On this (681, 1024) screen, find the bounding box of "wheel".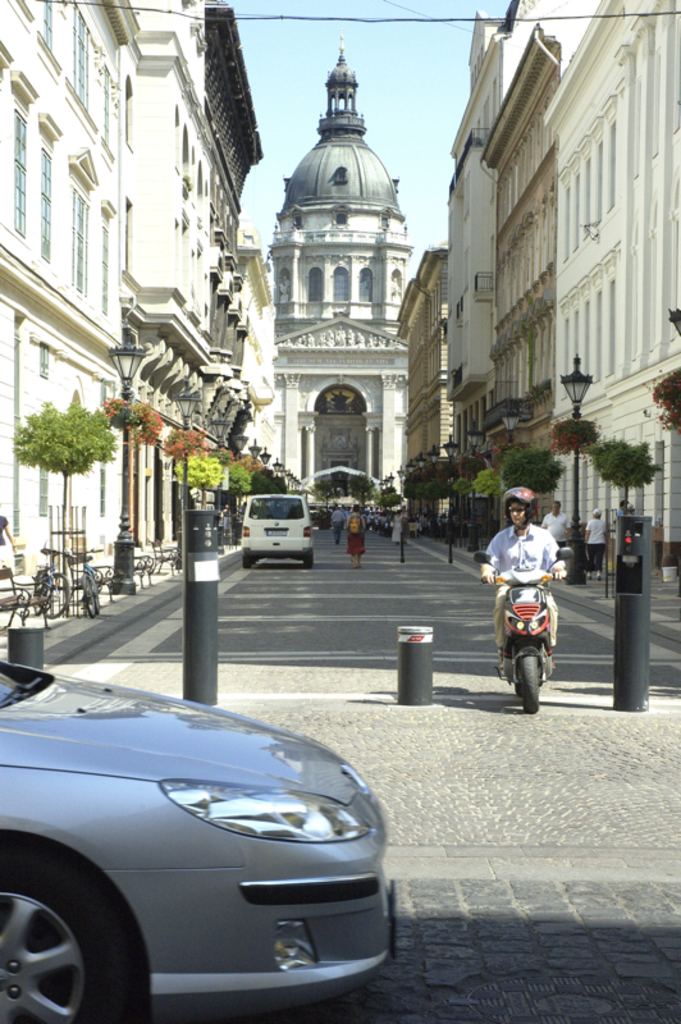
Bounding box: 243:556:253:568.
